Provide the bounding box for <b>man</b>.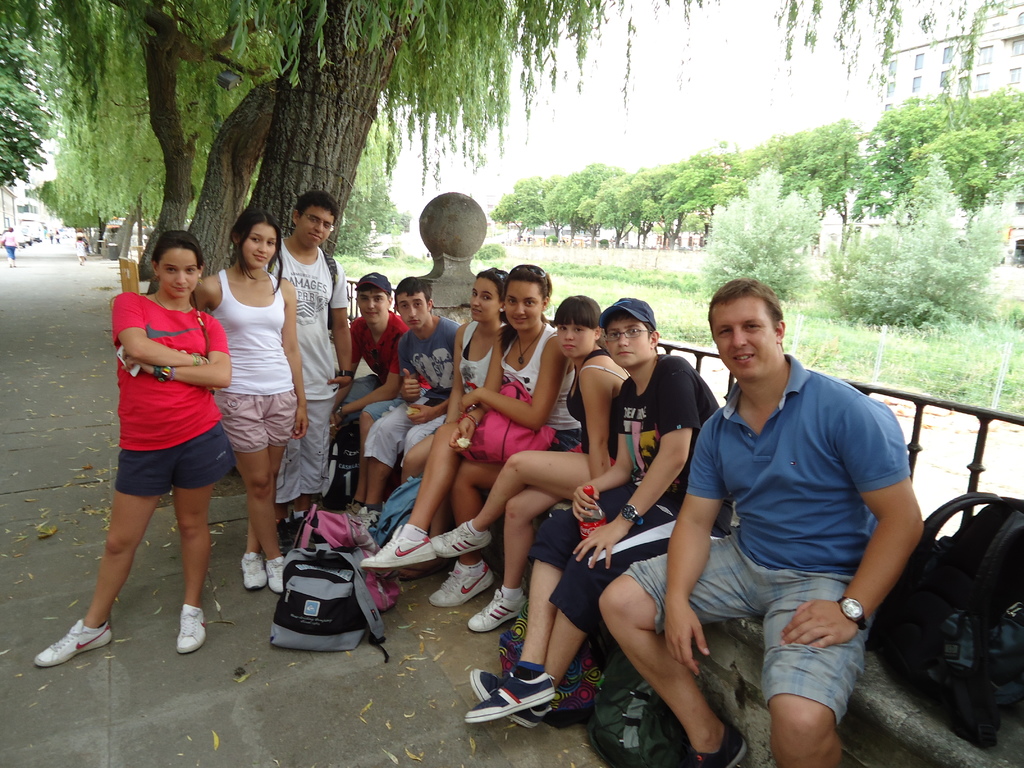
left=356, top=273, right=472, bottom=533.
